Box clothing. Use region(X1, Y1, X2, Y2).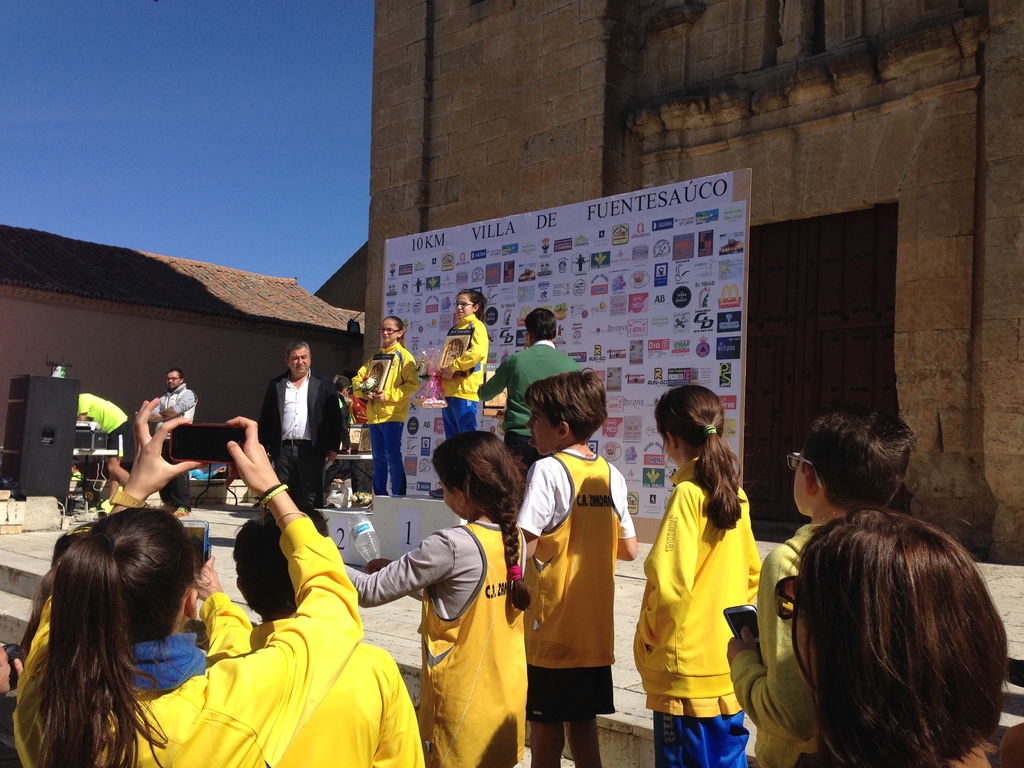
region(515, 450, 636, 721).
